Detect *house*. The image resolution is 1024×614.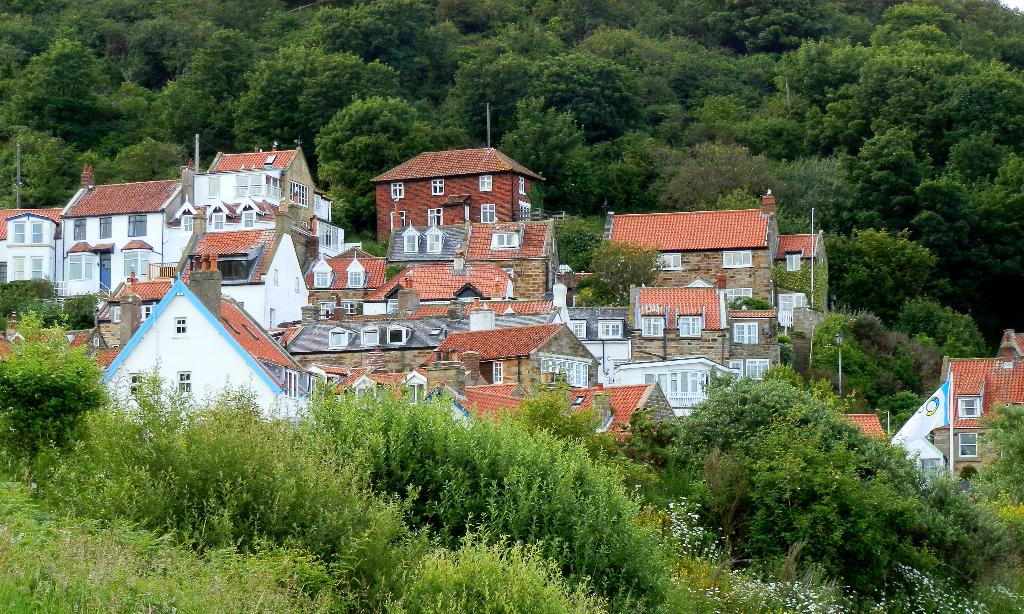
[left=410, top=318, right=600, bottom=384].
